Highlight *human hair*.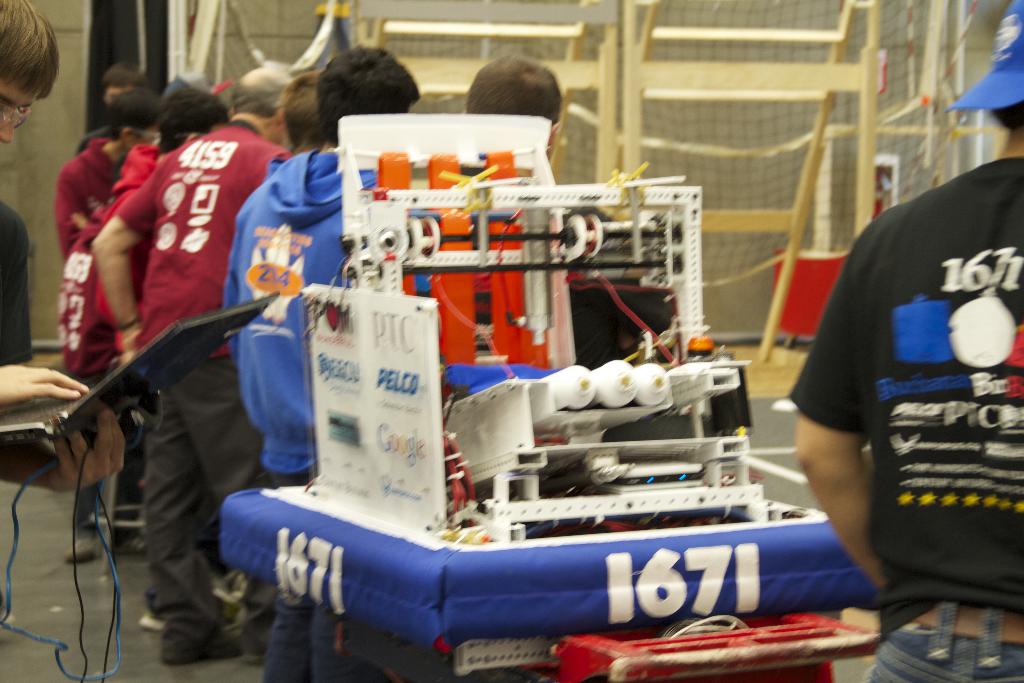
Highlighted region: 234,69,291,119.
